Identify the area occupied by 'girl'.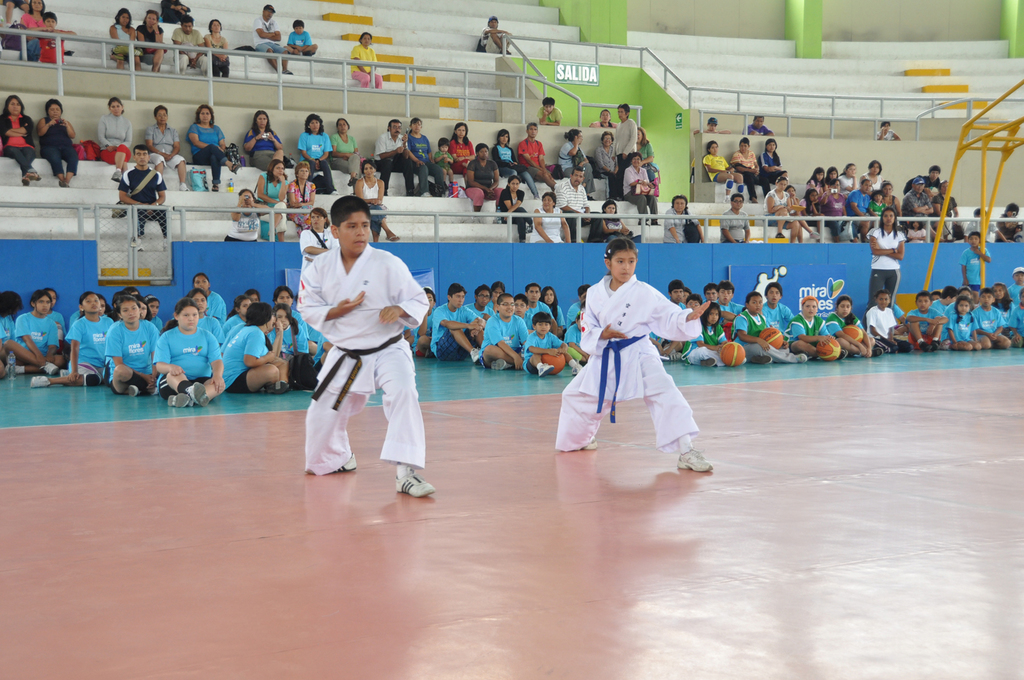
Area: region(0, 87, 39, 180).
